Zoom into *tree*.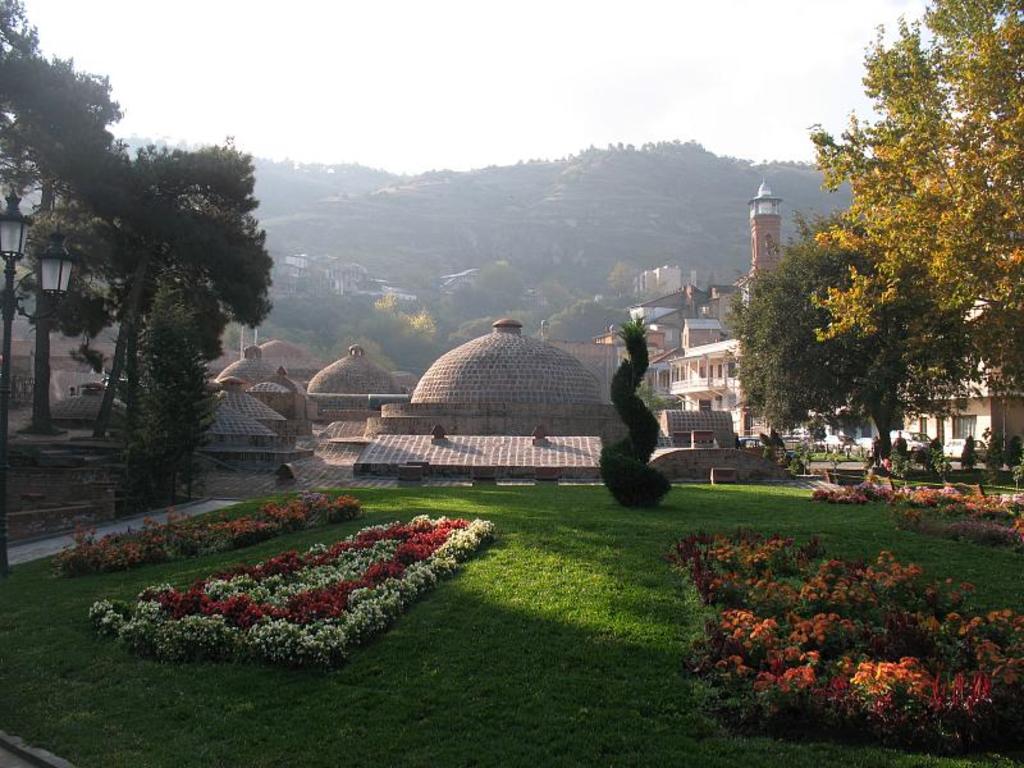
Zoom target: bbox=[596, 307, 677, 513].
